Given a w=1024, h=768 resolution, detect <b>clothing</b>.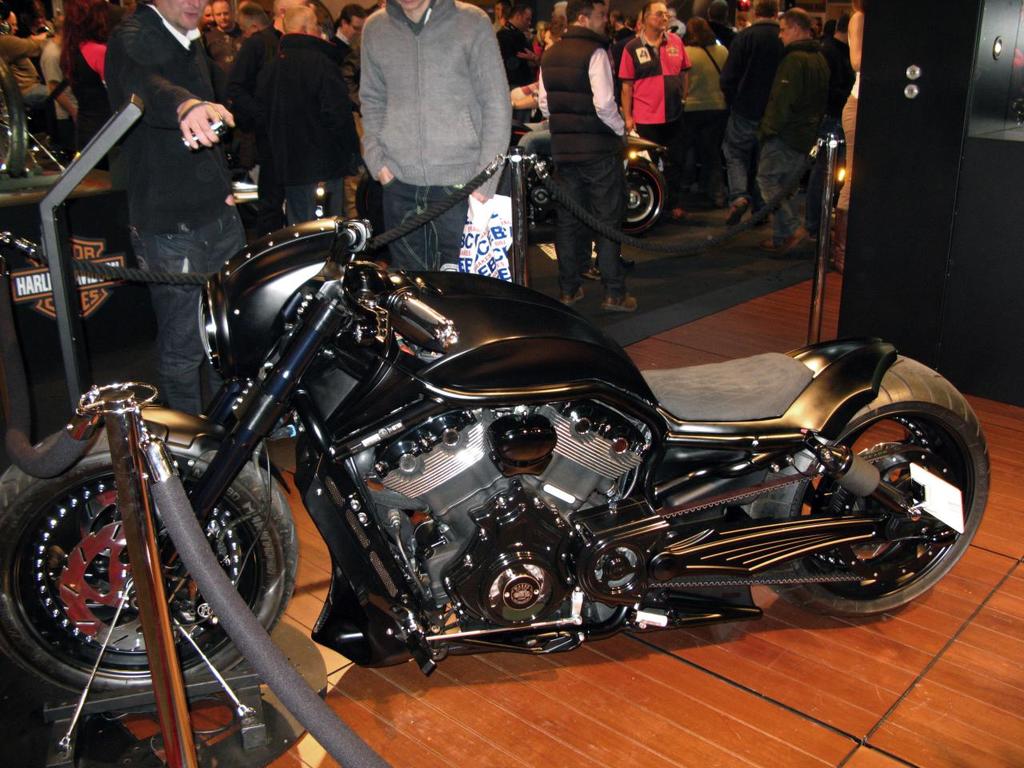
x1=621, y1=35, x2=691, y2=201.
